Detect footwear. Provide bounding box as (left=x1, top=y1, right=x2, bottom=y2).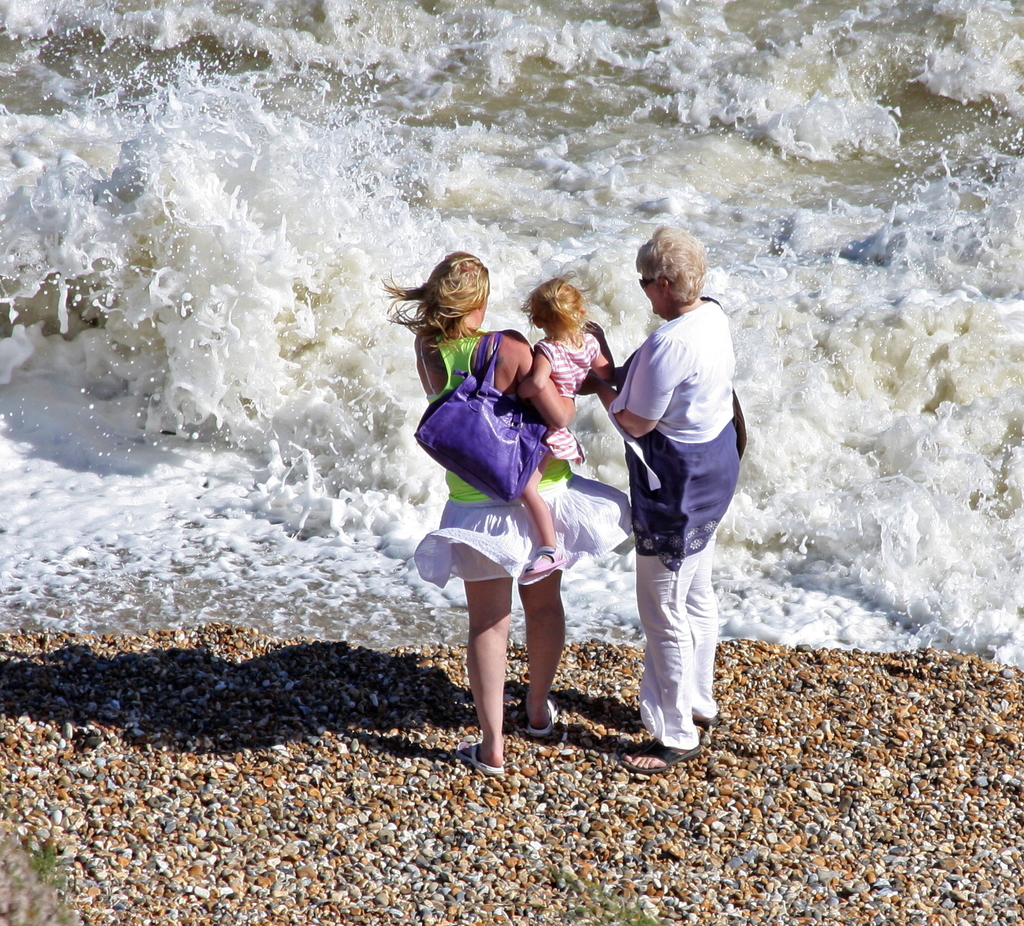
(left=614, top=737, right=708, bottom=775).
